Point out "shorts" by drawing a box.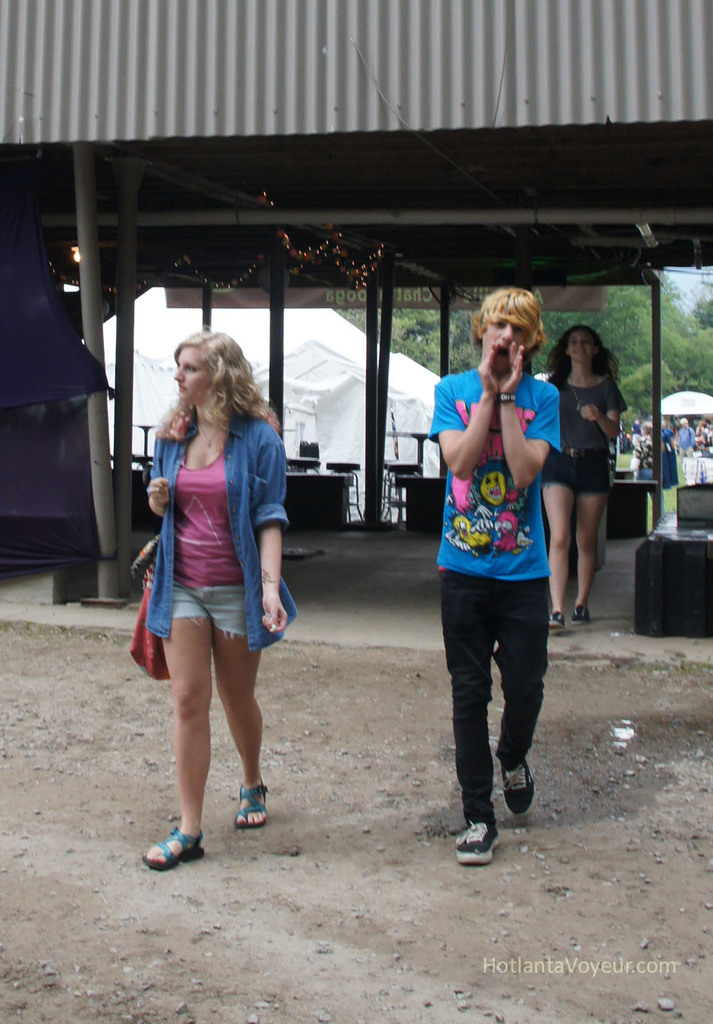
pyautogui.locateOnScreen(134, 583, 279, 632).
